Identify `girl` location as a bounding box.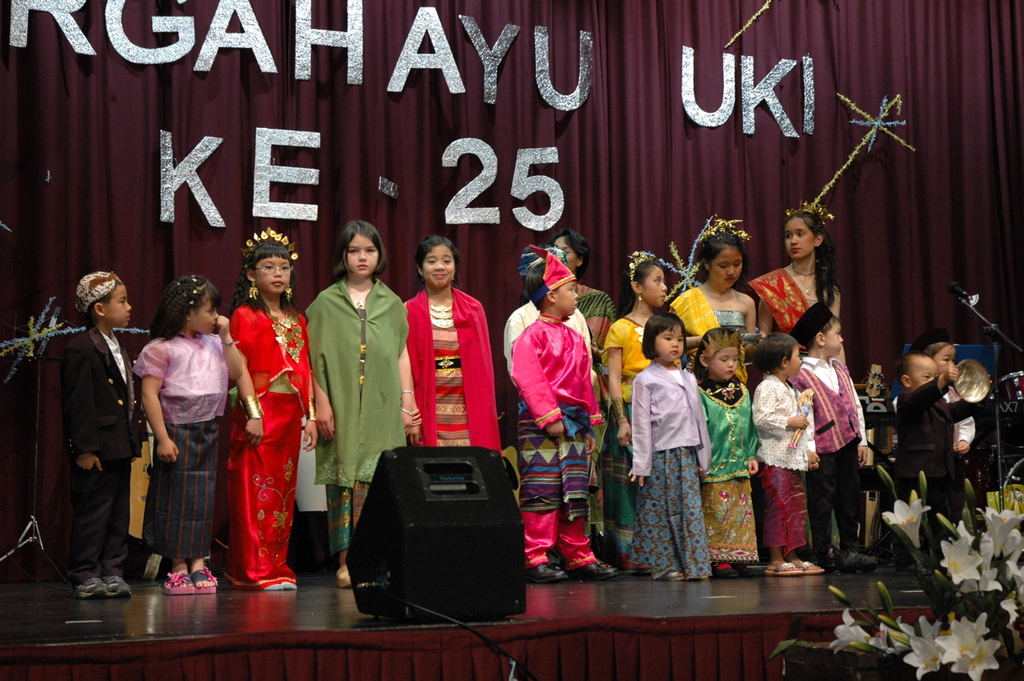
<box>600,254,685,528</box>.
